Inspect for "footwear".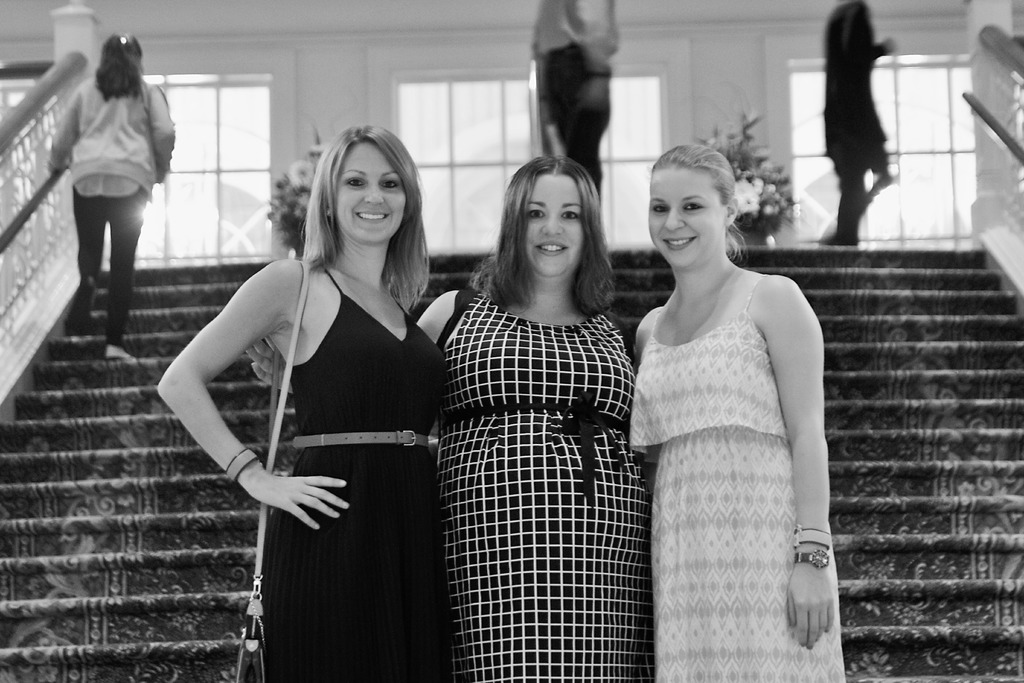
Inspection: {"left": 109, "top": 346, "right": 134, "bottom": 357}.
